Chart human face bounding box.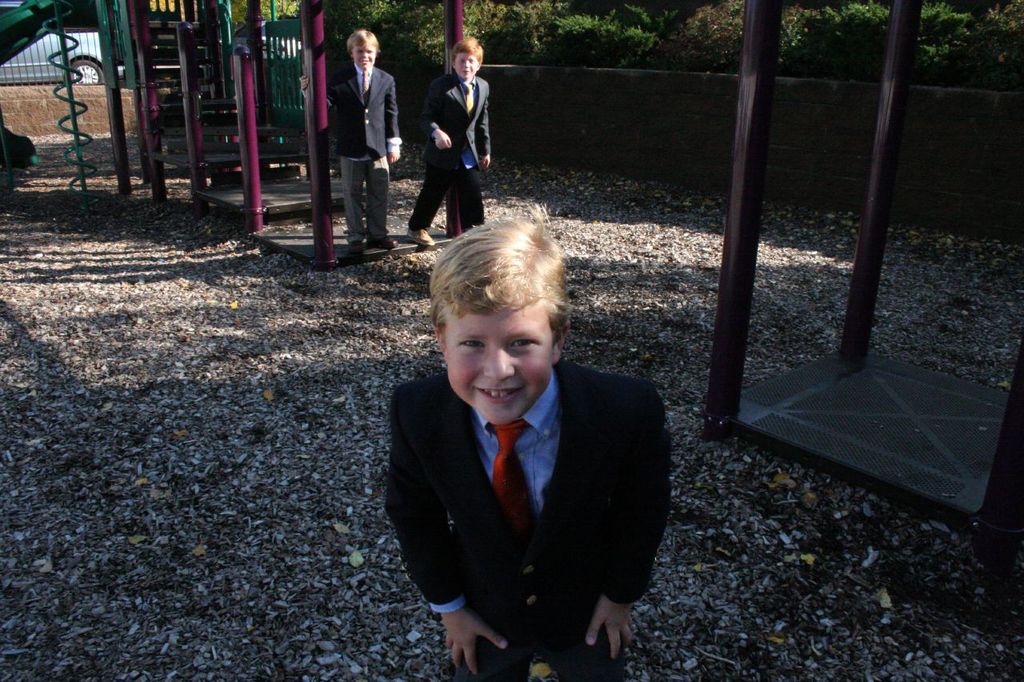
Charted: [left=449, top=295, right=550, bottom=425].
